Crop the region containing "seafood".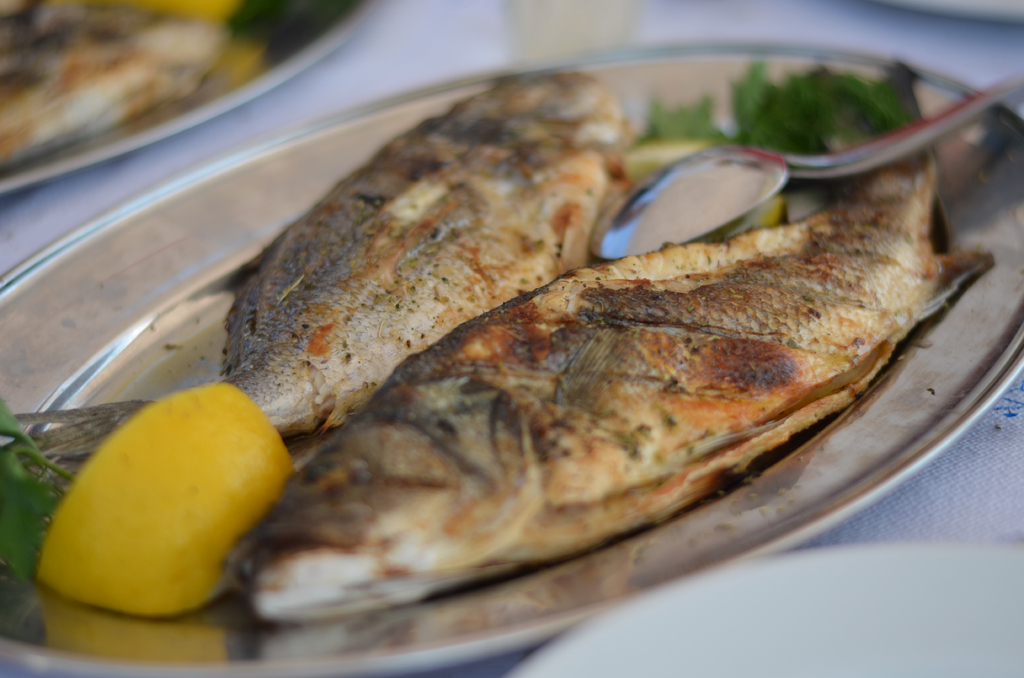
Crop region: 223:154:993:624.
